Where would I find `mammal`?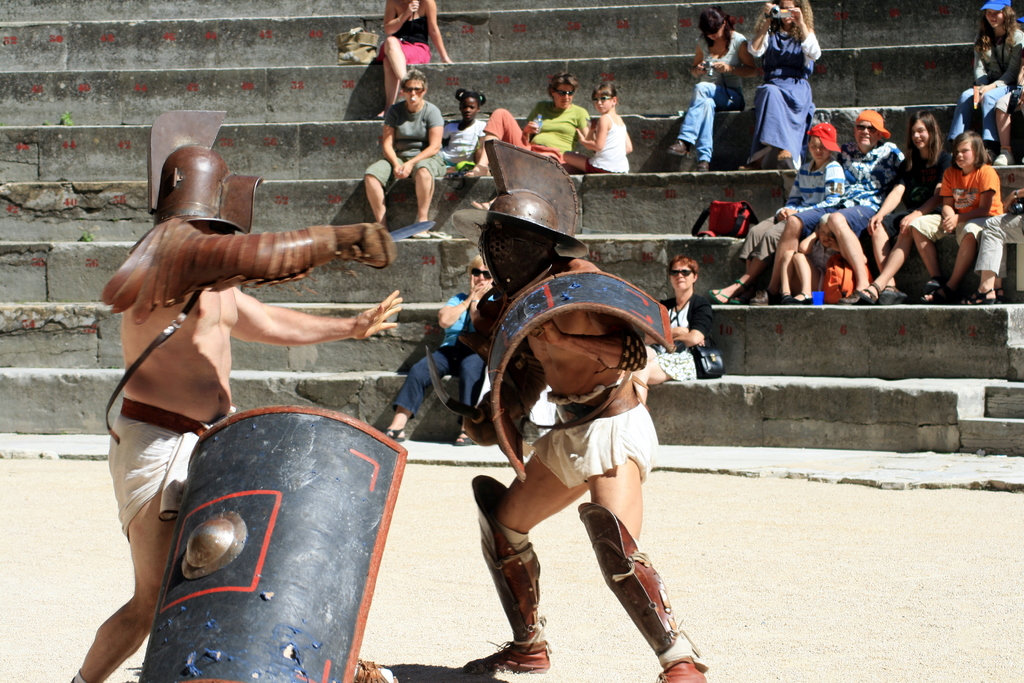
At <box>853,109,956,303</box>.
